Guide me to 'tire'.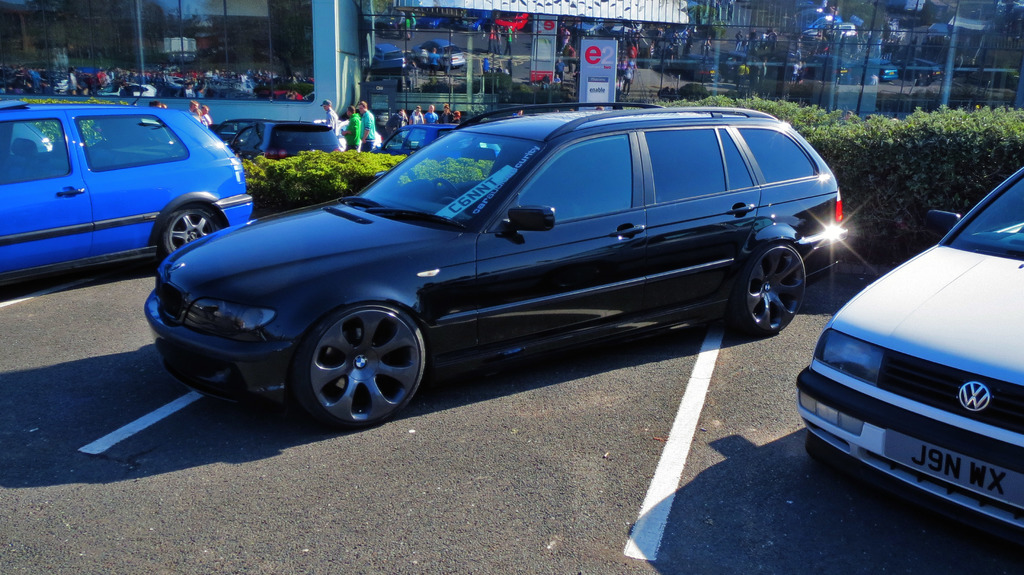
Guidance: region(161, 202, 225, 255).
